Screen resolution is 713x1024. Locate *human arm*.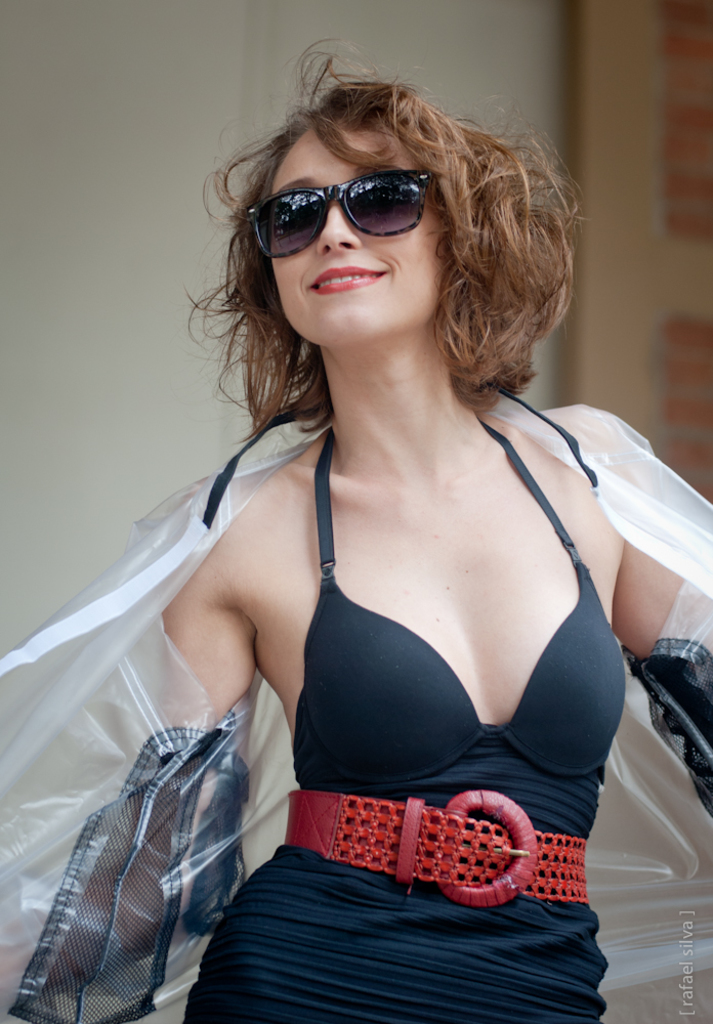
left=616, top=454, right=712, bottom=791.
